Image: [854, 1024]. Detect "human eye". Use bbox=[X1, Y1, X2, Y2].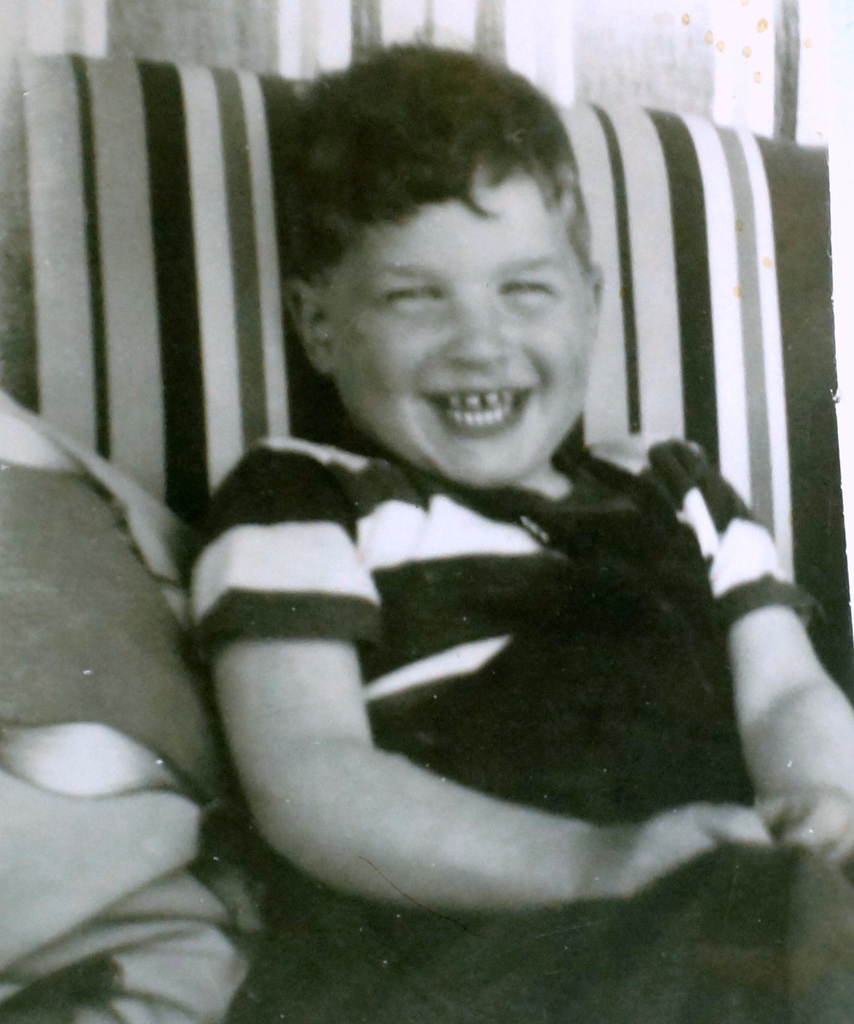
bbox=[388, 284, 440, 312].
